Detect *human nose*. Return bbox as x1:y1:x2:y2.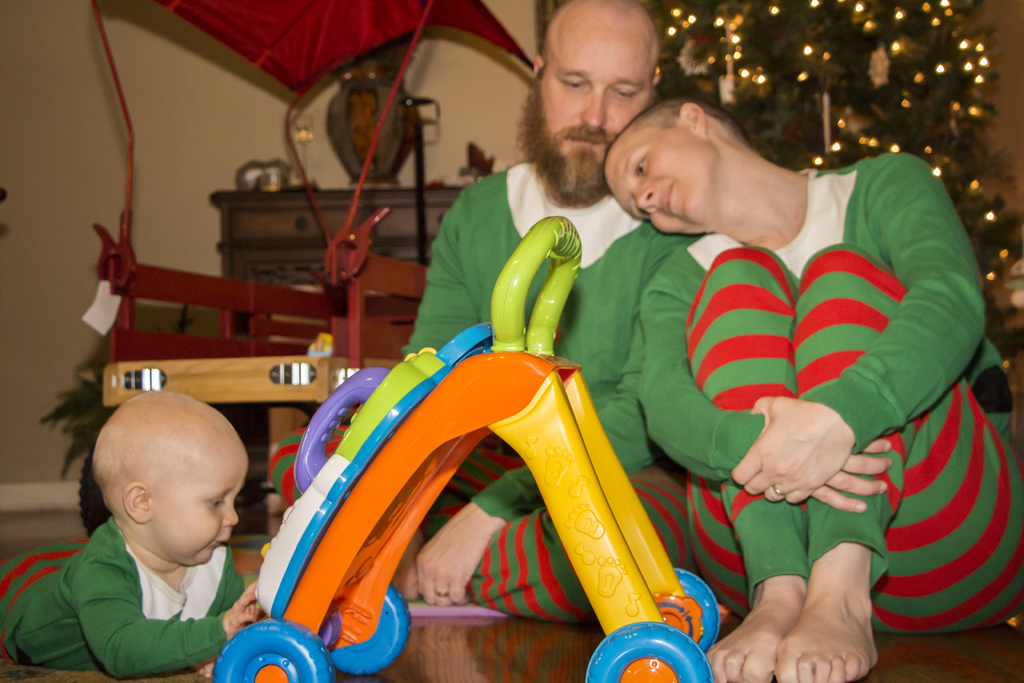
227:502:240:527.
